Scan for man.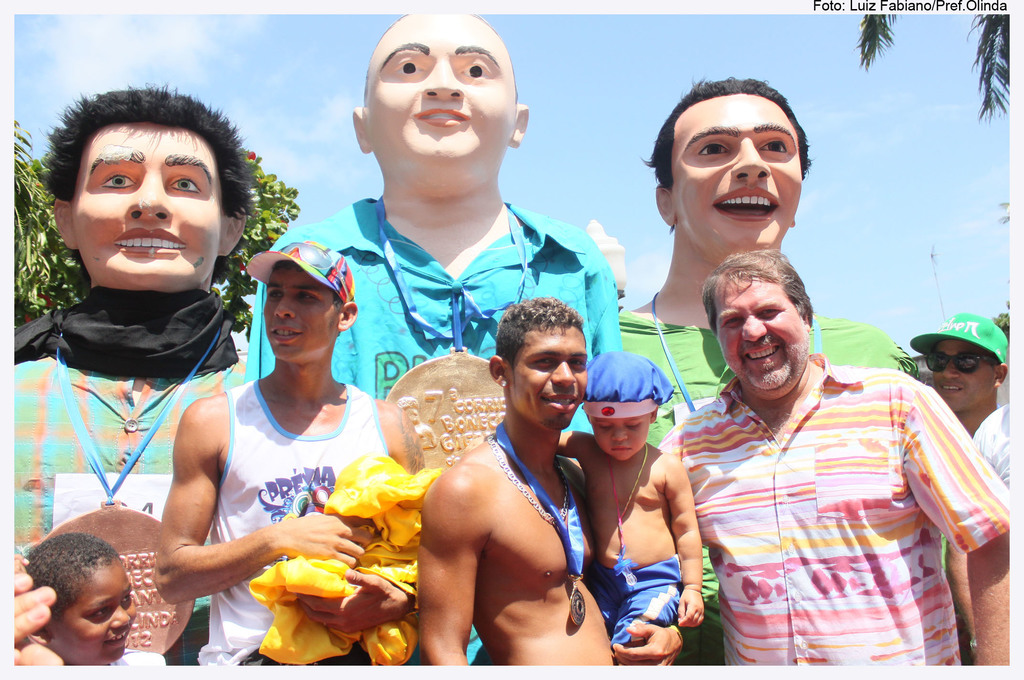
Scan result: [9,88,262,549].
